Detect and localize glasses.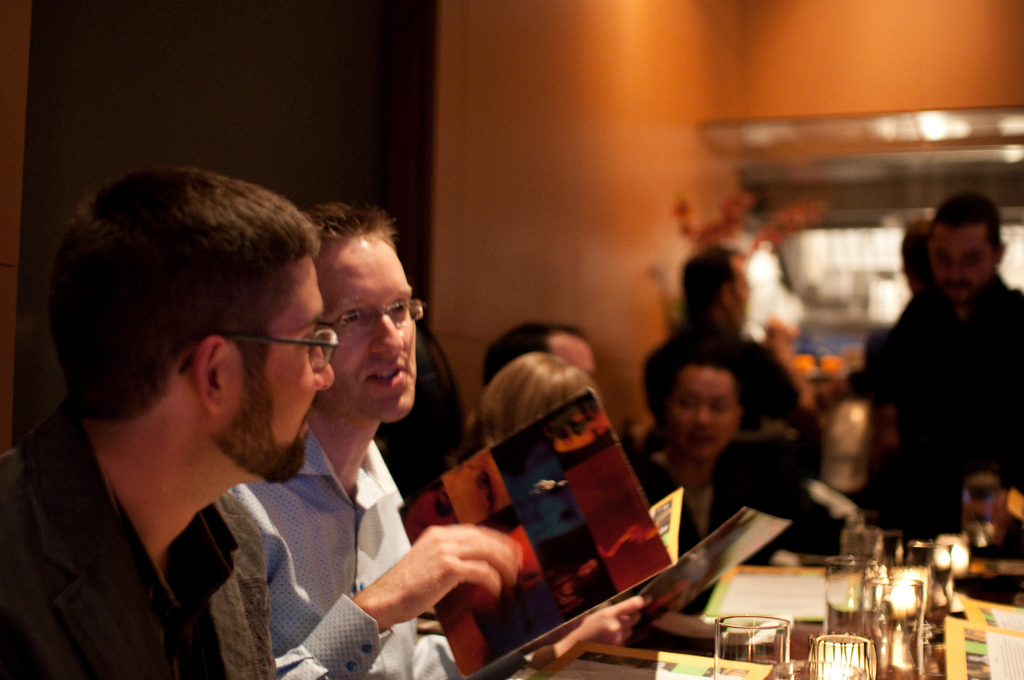
Localized at [left=317, top=298, right=428, bottom=341].
